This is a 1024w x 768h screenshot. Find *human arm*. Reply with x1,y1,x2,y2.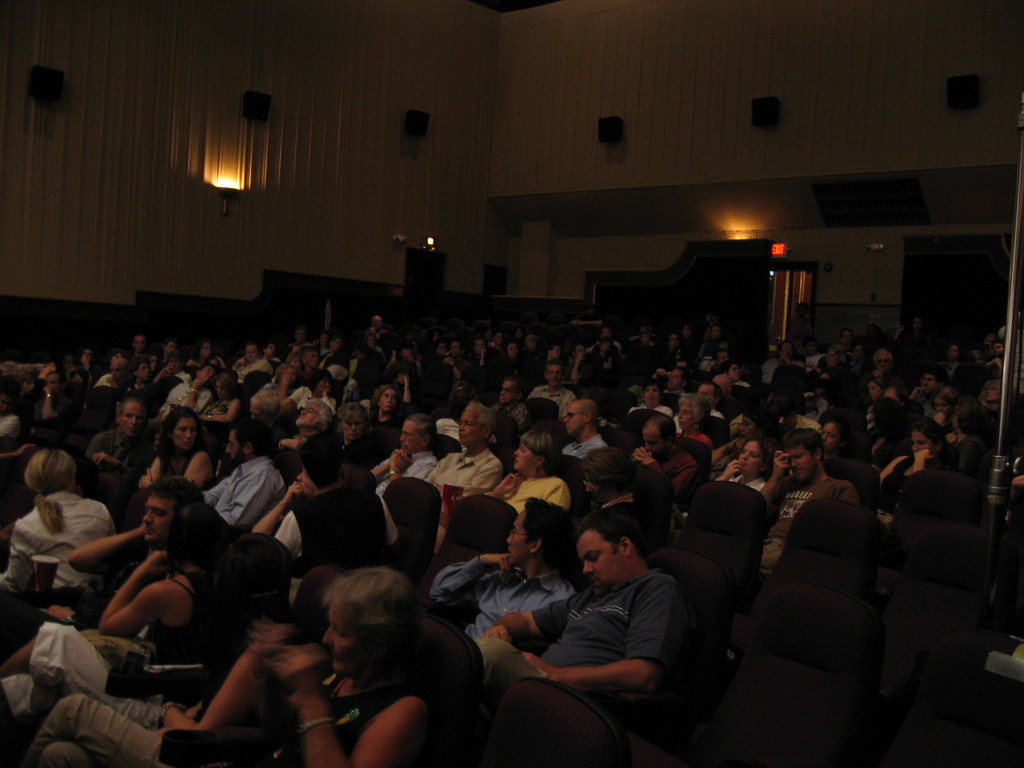
486,463,527,501.
